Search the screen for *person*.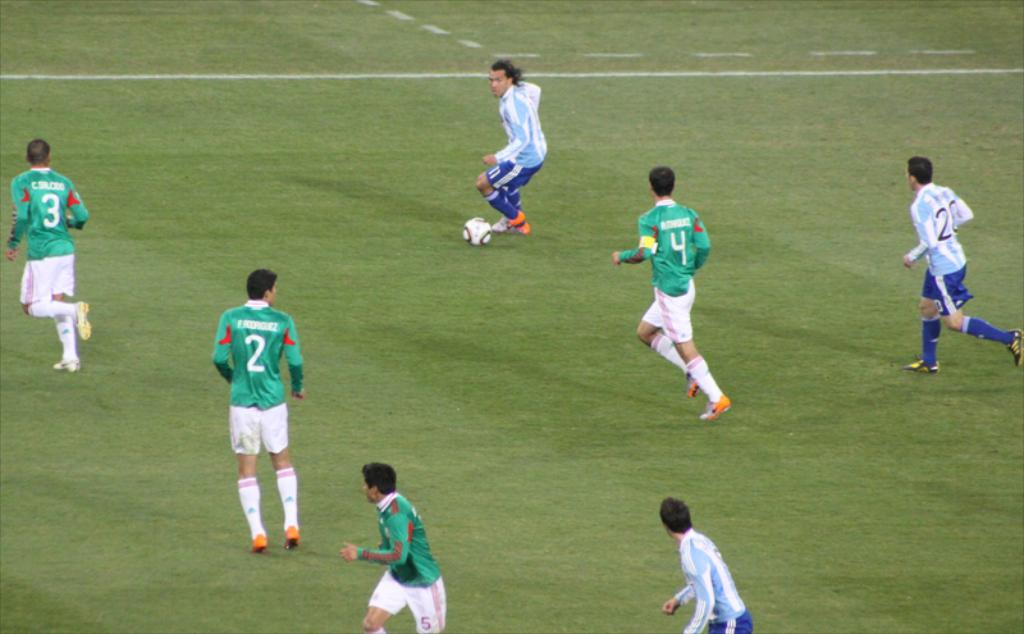
Found at left=0, top=137, right=90, bottom=369.
